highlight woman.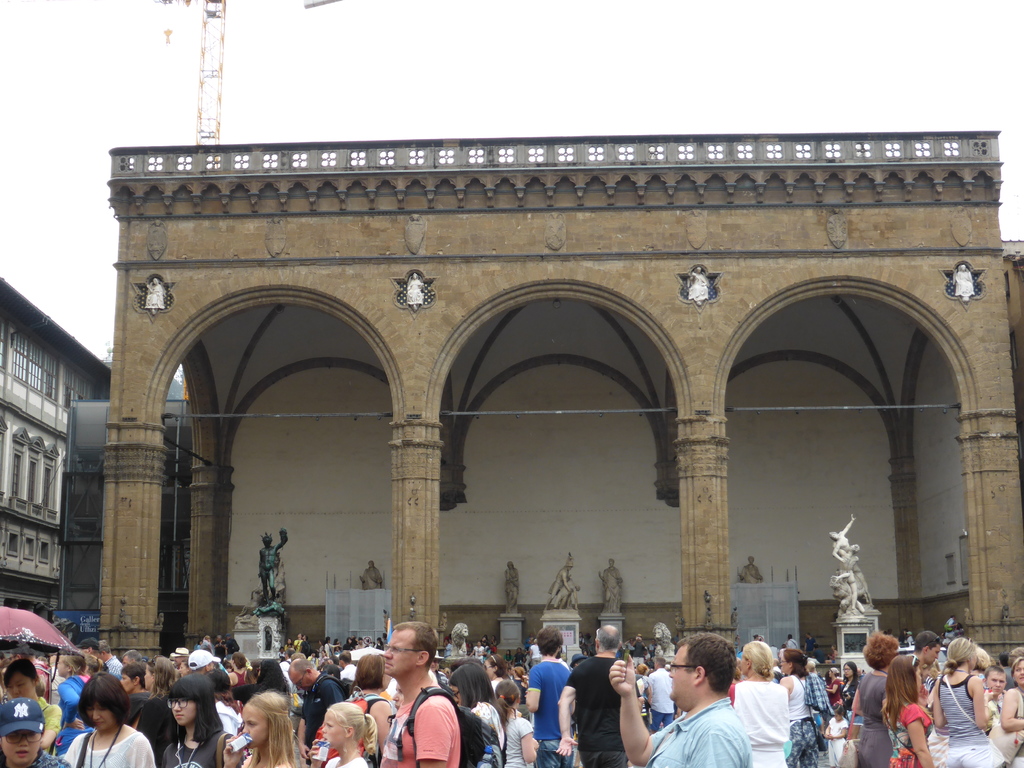
Highlighted region: crop(1, 698, 87, 767).
